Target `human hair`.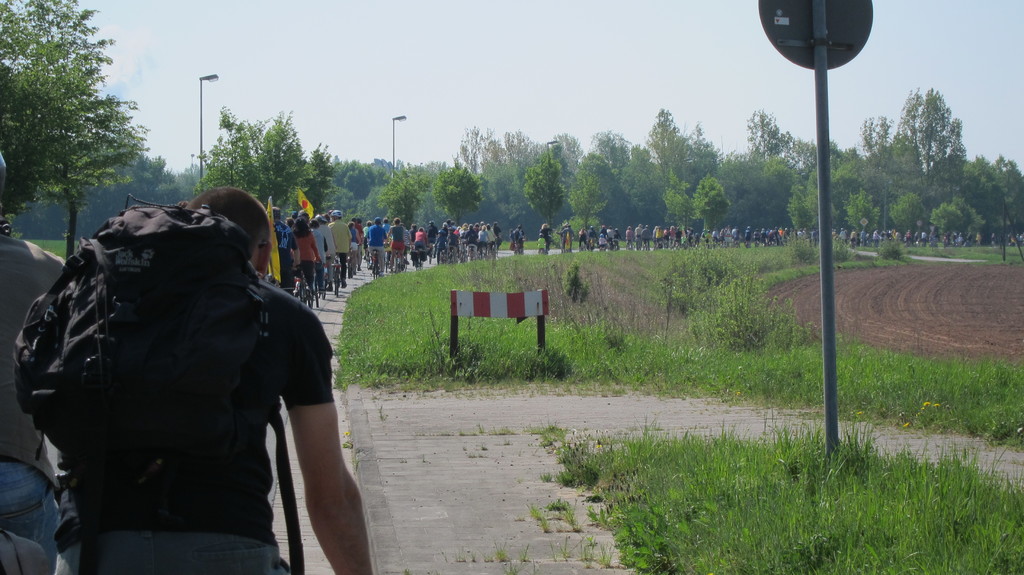
Target region: 181:186:269:255.
